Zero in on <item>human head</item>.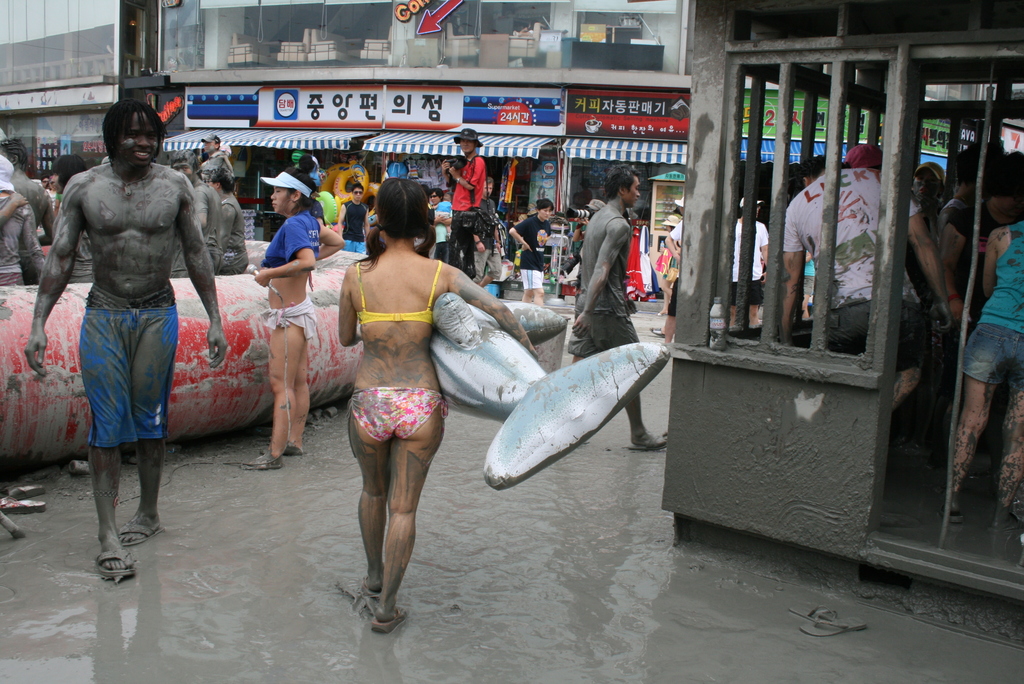
Zeroed in: locate(845, 142, 883, 168).
